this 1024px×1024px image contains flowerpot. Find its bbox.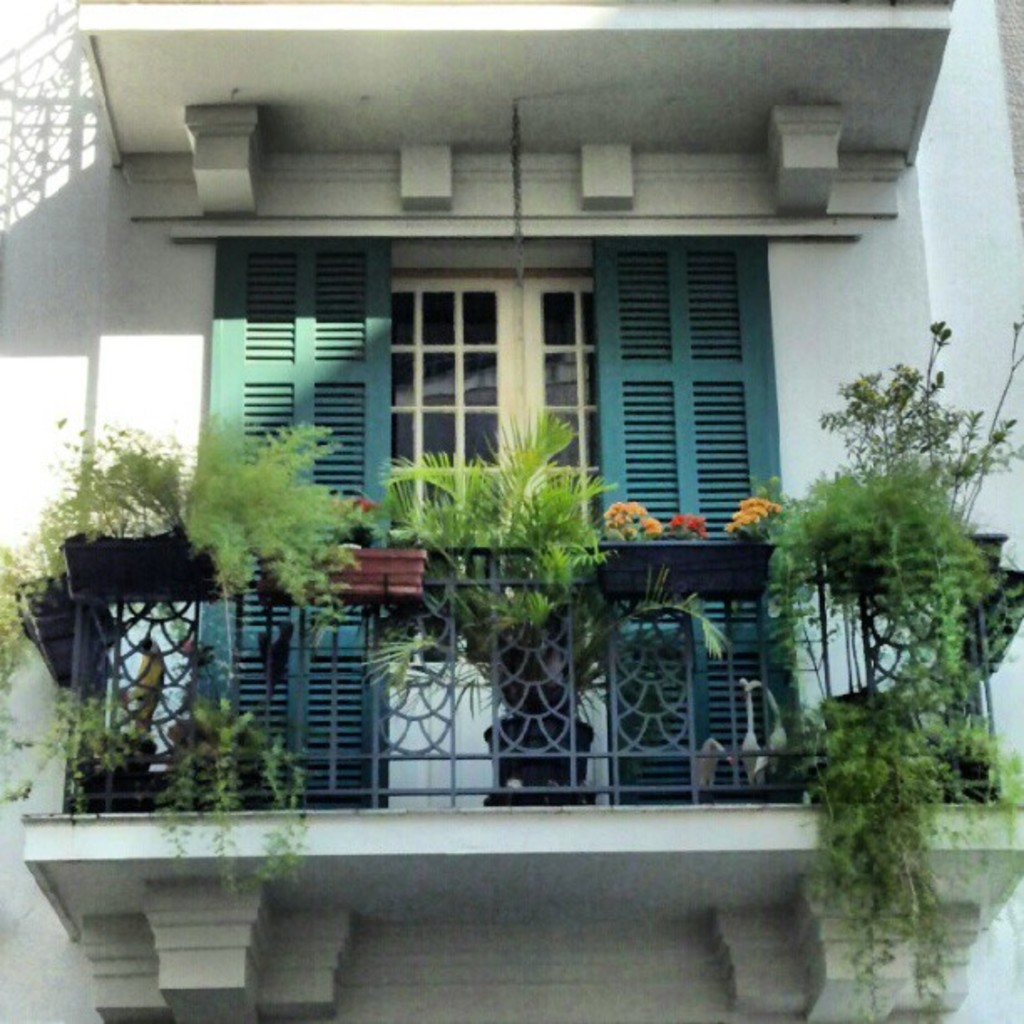
<bbox>937, 756, 989, 812</bbox>.
